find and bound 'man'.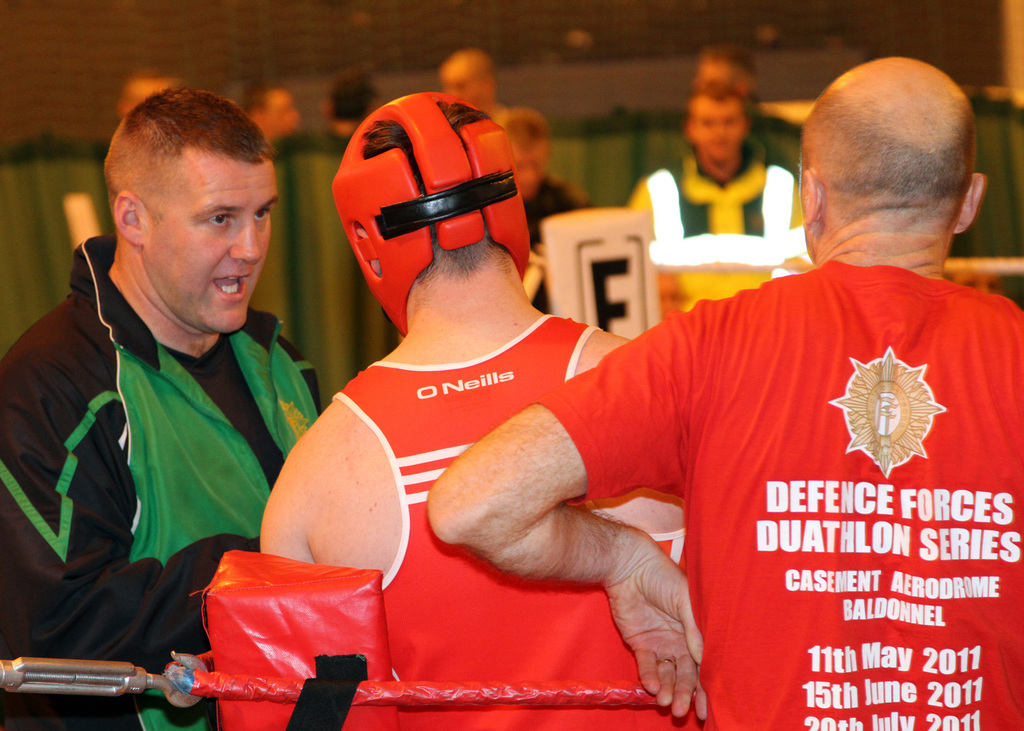
Bound: 439/45/502/118.
